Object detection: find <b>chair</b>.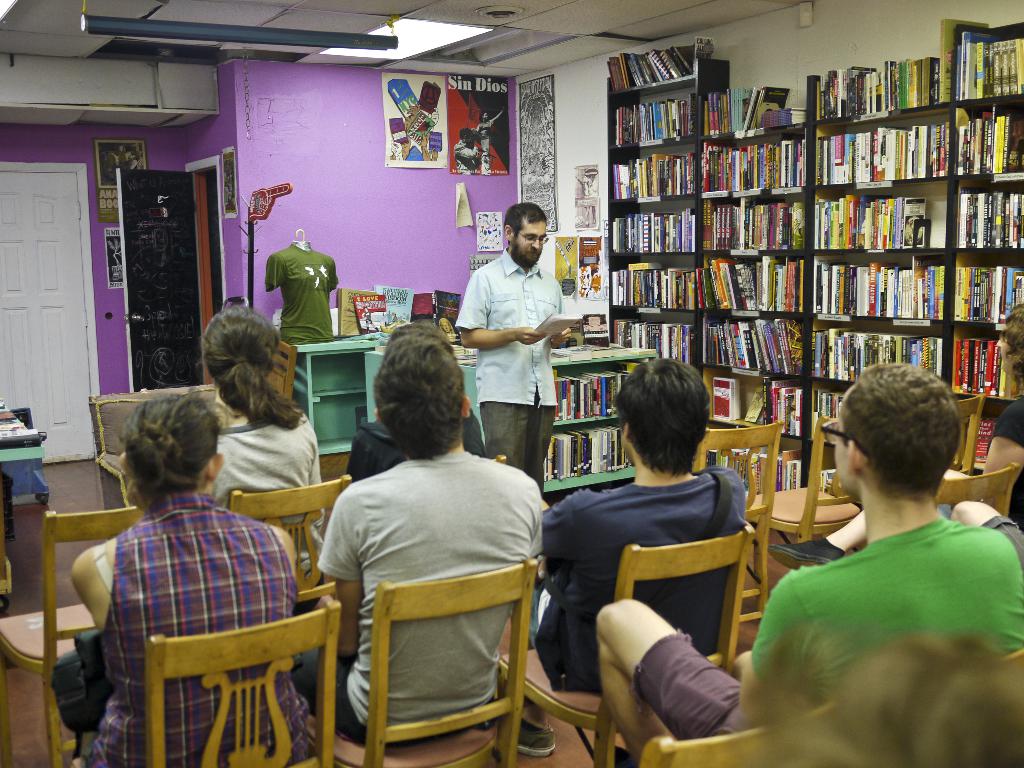
689 426 784 630.
